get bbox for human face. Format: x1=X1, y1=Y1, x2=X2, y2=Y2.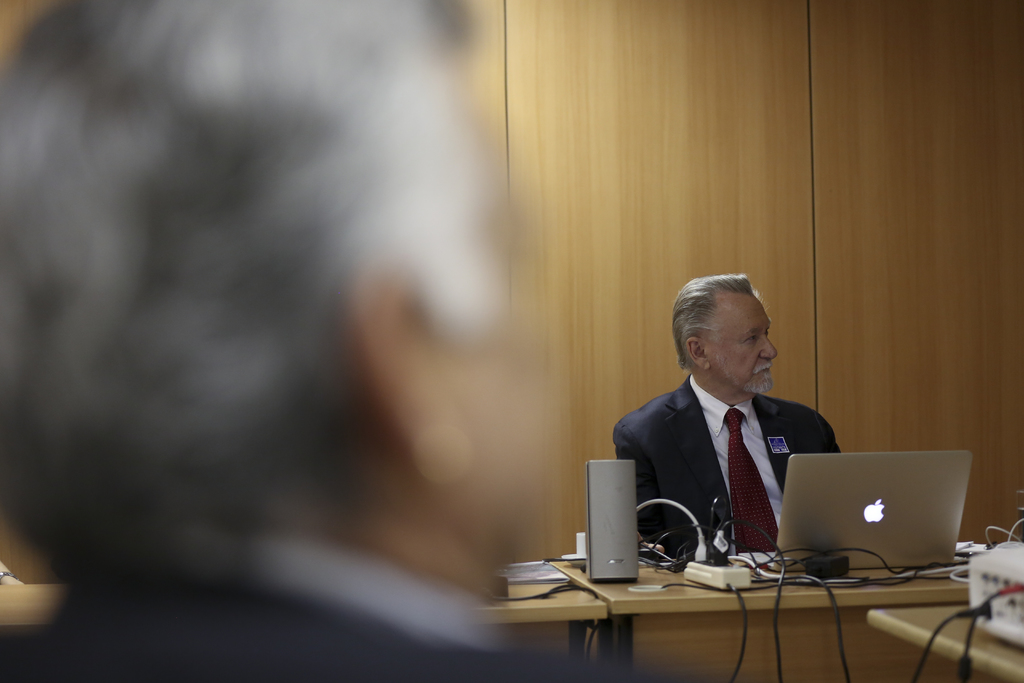
x1=708, y1=283, x2=776, y2=393.
